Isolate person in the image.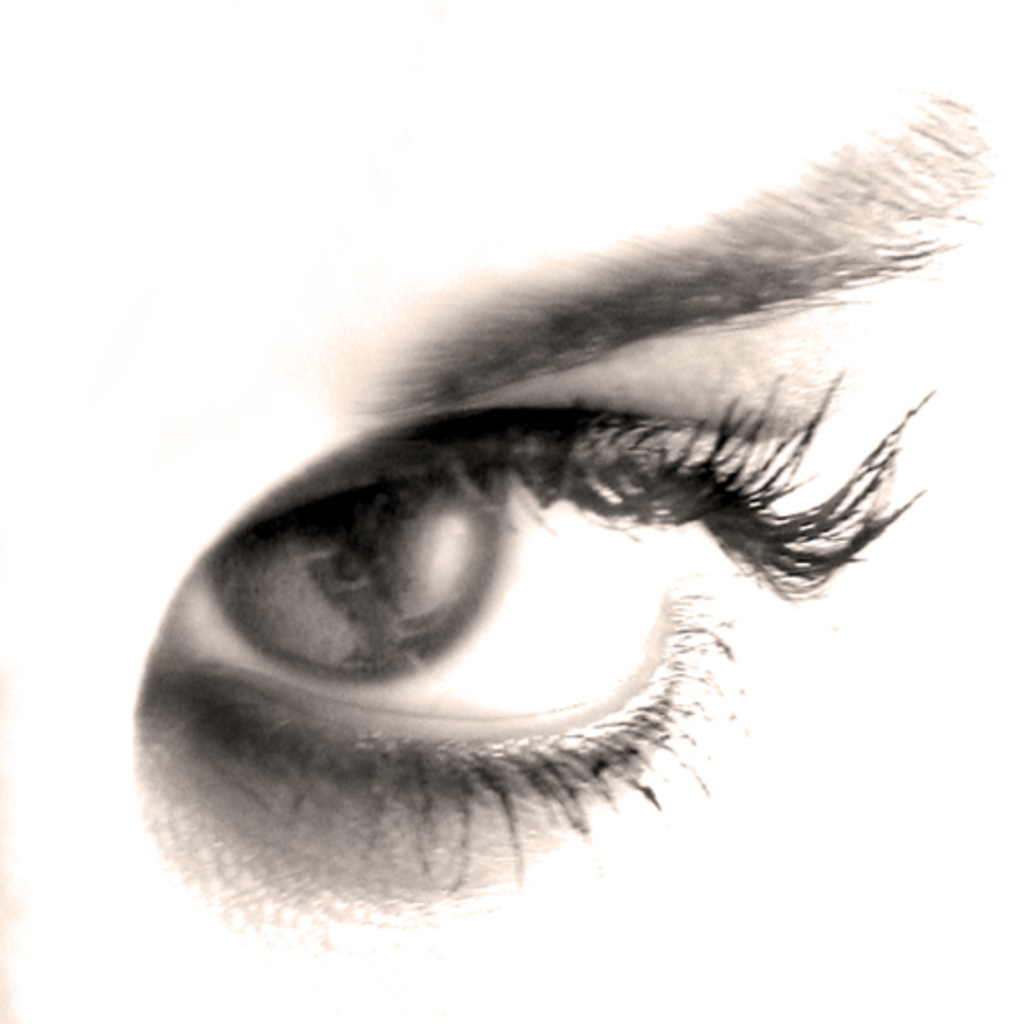
Isolated region: {"left": 0, "top": 0, "right": 1022, "bottom": 1022}.
